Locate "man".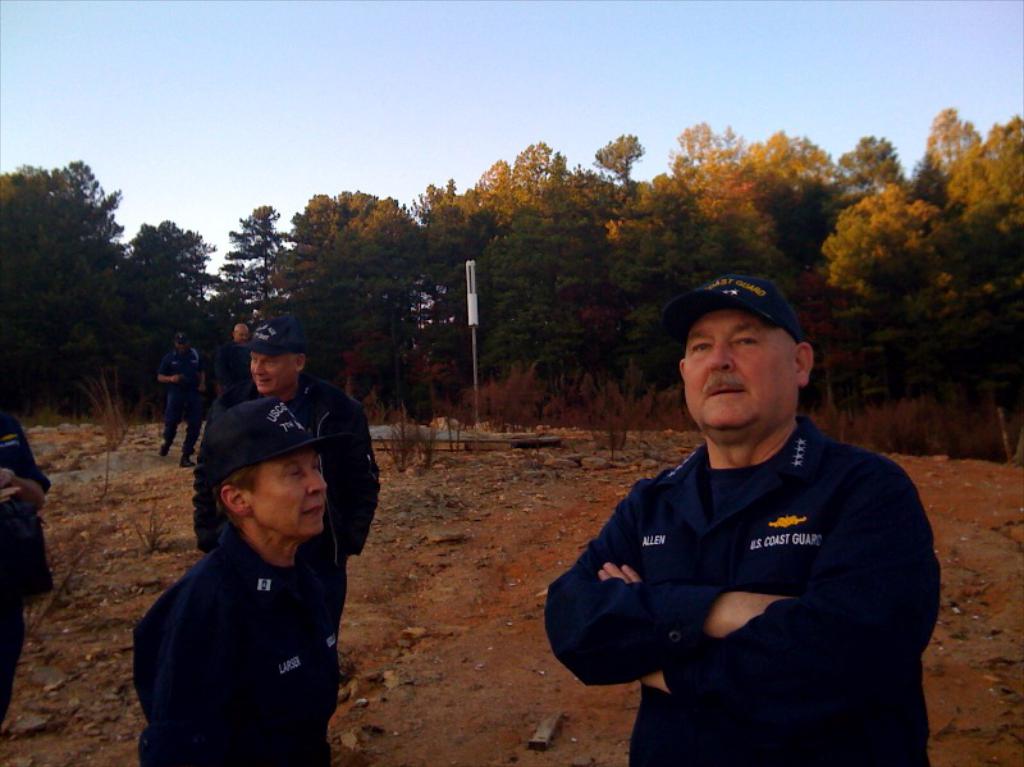
Bounding box: 218, 316, 257, 396.
